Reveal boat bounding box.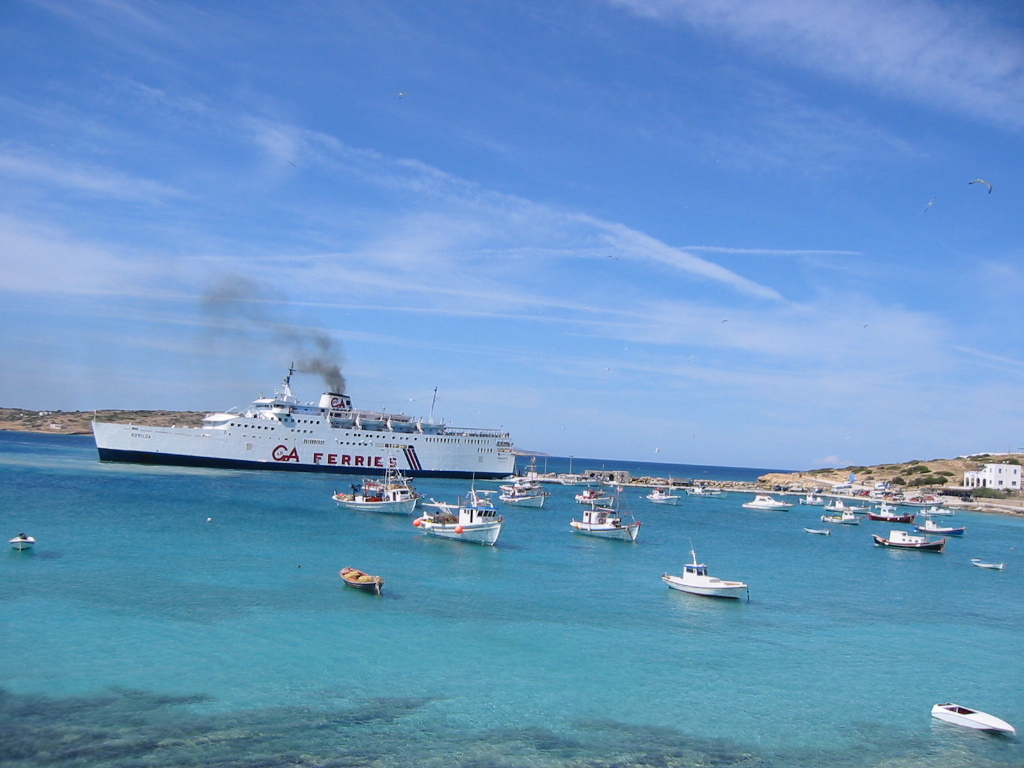
Revealed: left=913, top=494, right=960, bottom=514.
